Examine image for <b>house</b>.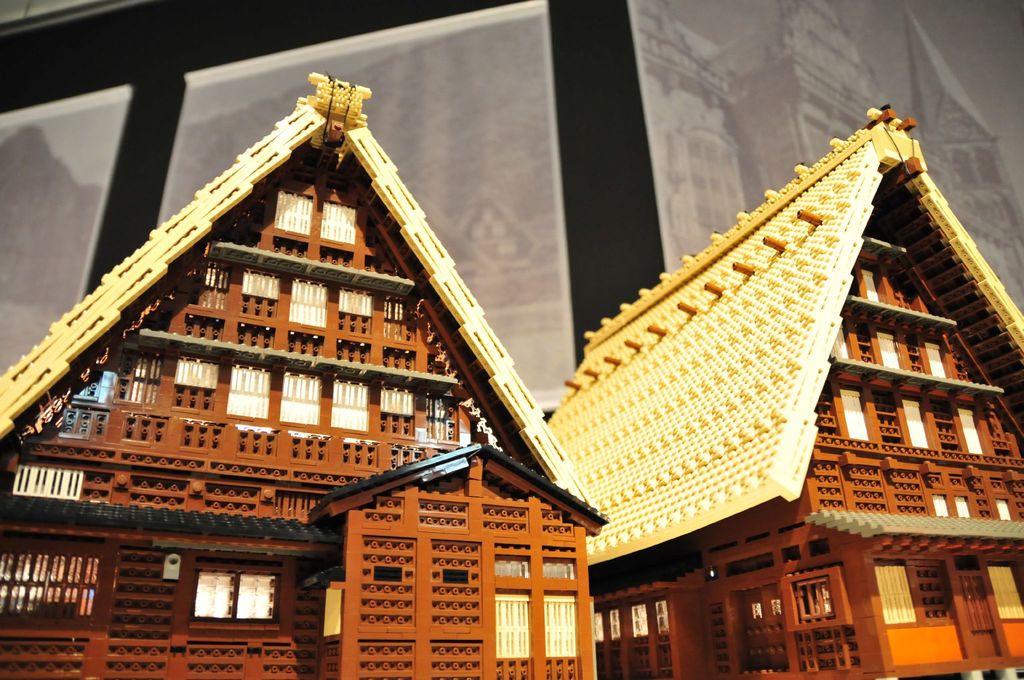
Examination result: region(0, 44, 604, 679).
